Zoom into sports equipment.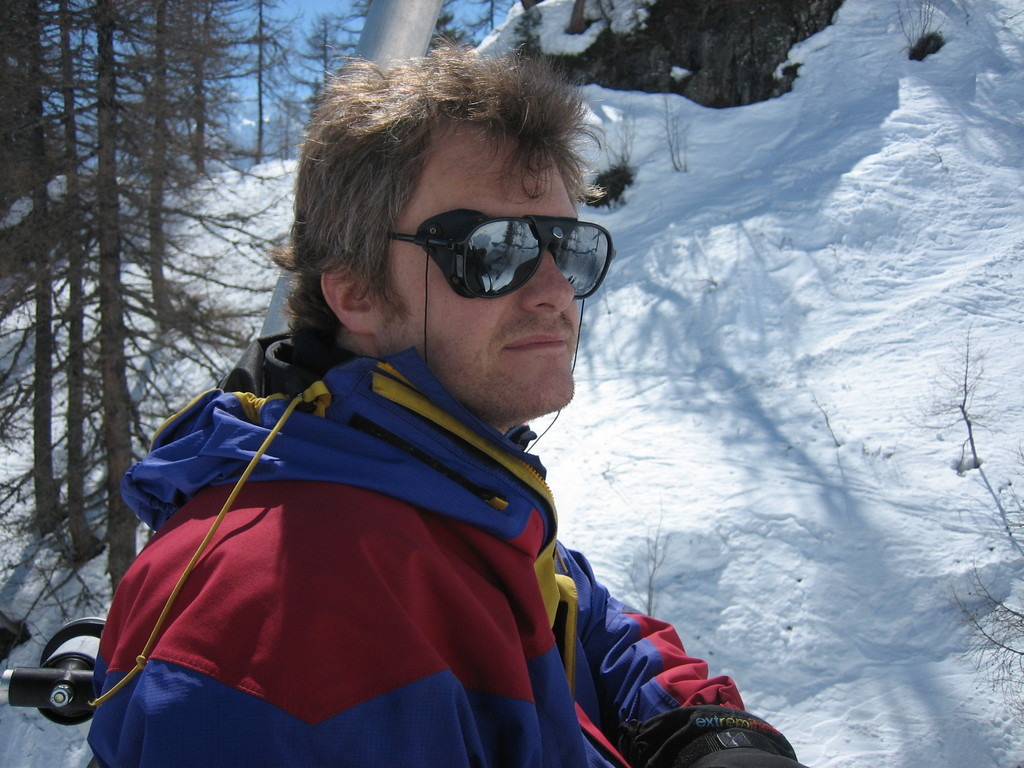
Zoom target: 613, 701, 809, 767.
